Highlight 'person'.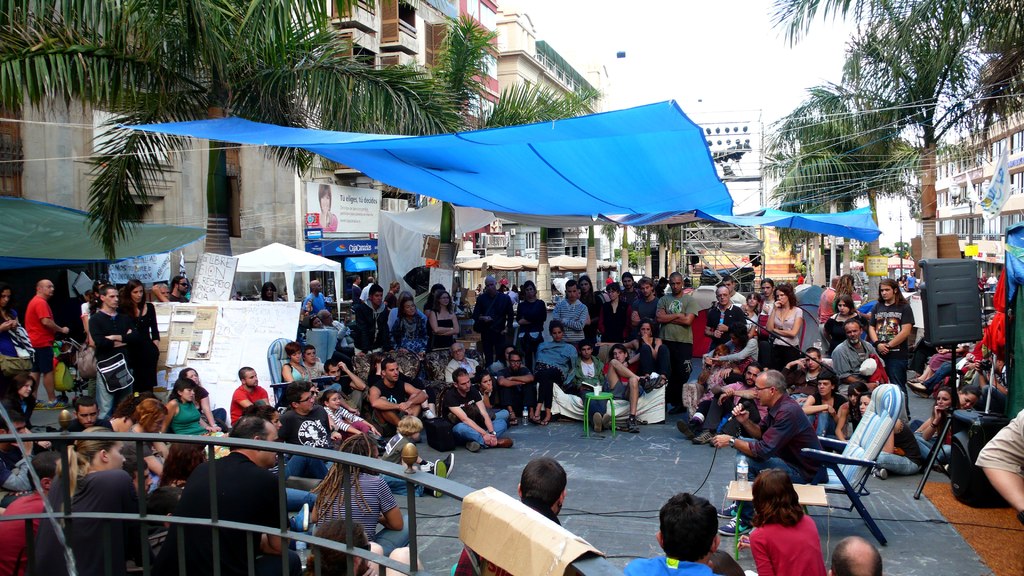
Highlighted region: 507 282 525 307.
